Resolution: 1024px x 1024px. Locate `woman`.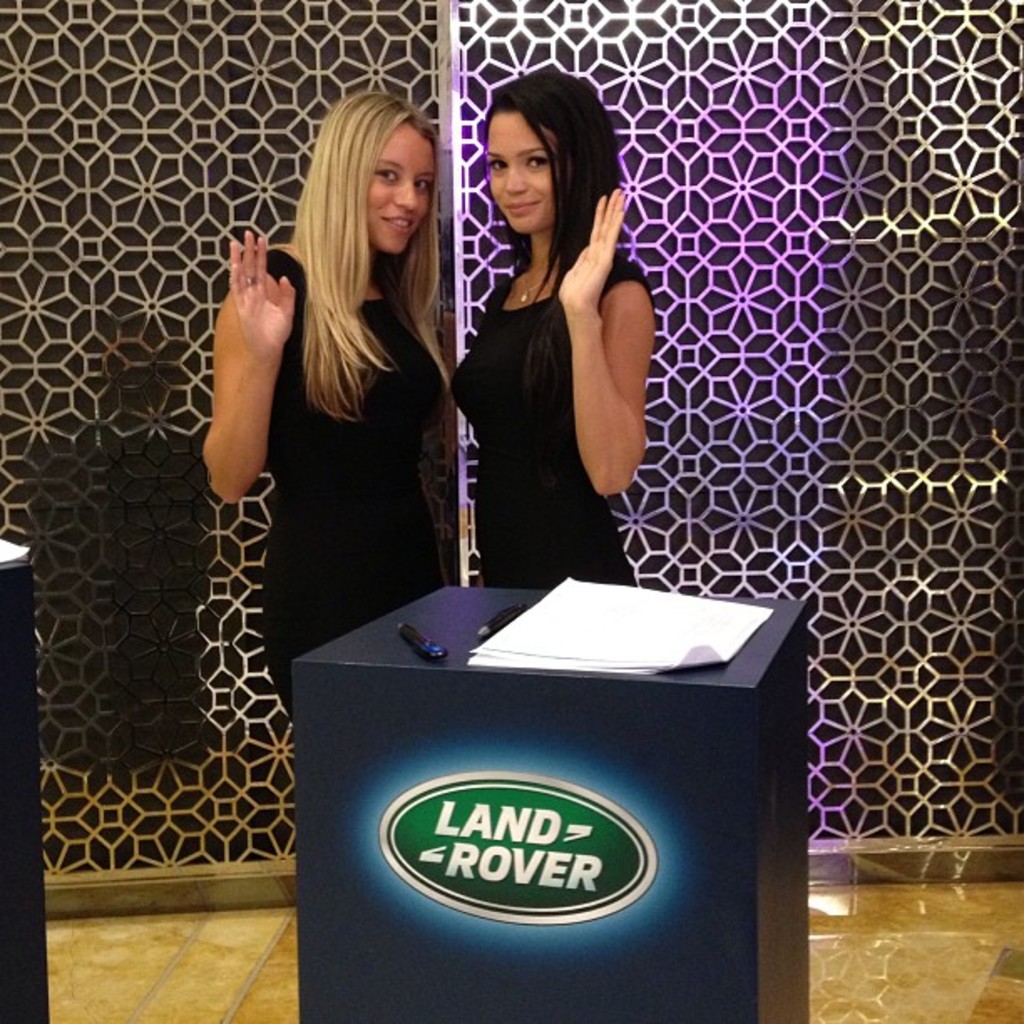
select_region(453, 67, 649, 589).
